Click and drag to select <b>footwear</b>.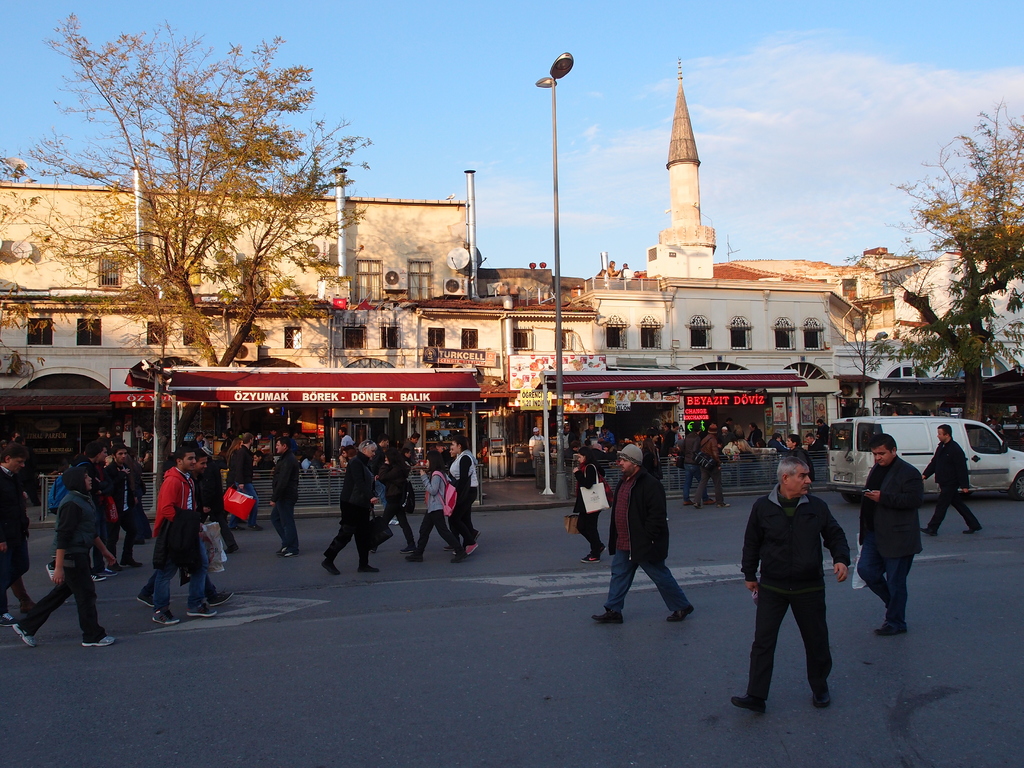
Selection: left=124, top=554, right=143, bottom=572.
